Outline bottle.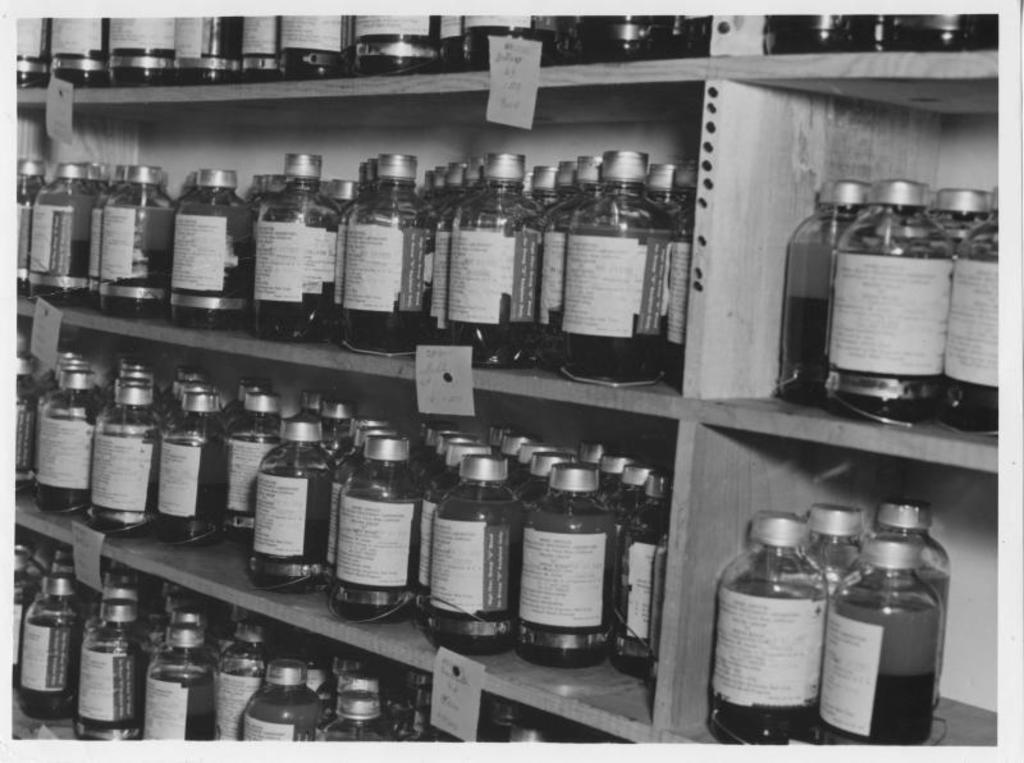
Outline: x1=947 y1=178 x2=1000 y2=440.
